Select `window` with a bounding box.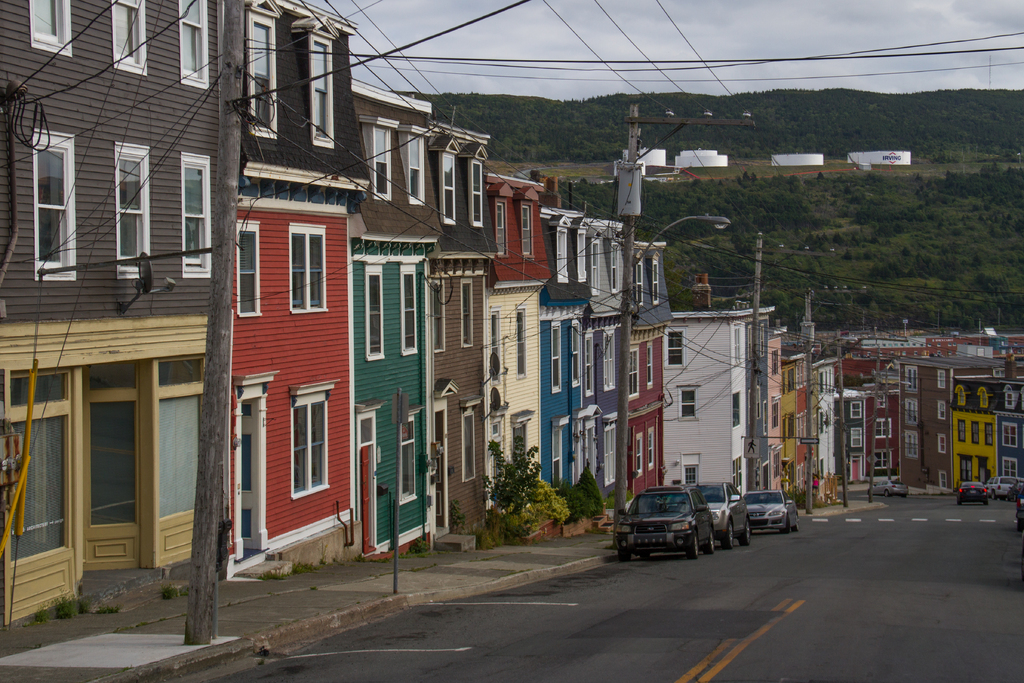
(left=904, top=398, right=917, bottom=423).
